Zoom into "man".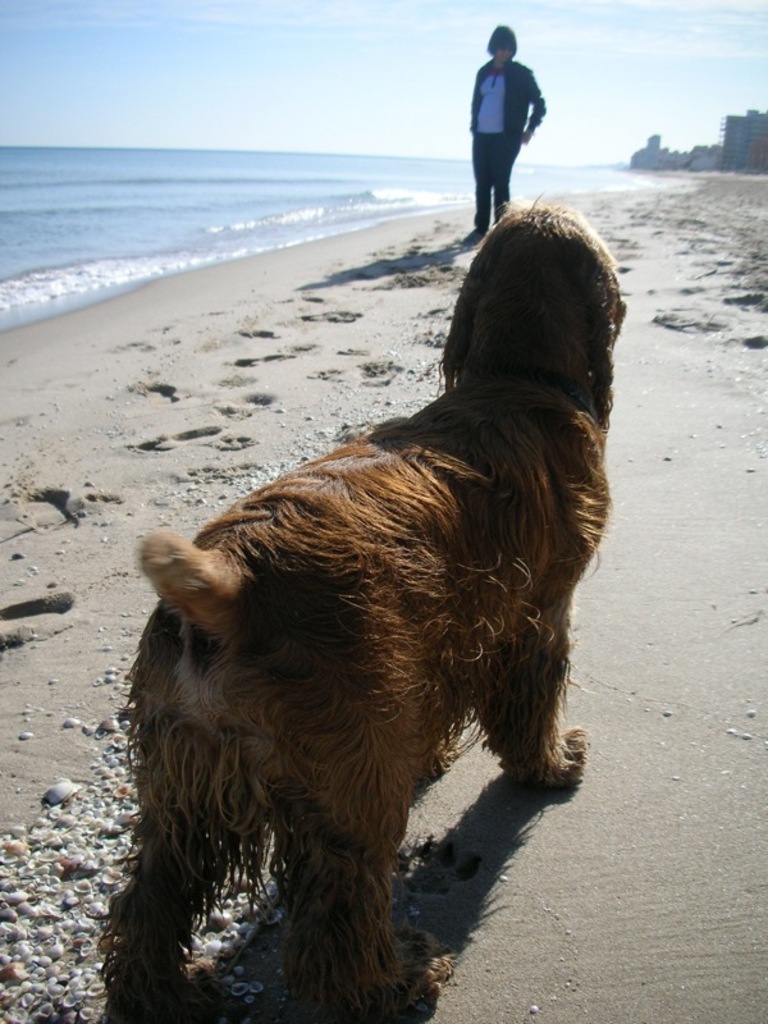
Zoom target: (x1=465, y1=29, x2=547, y2=243).
